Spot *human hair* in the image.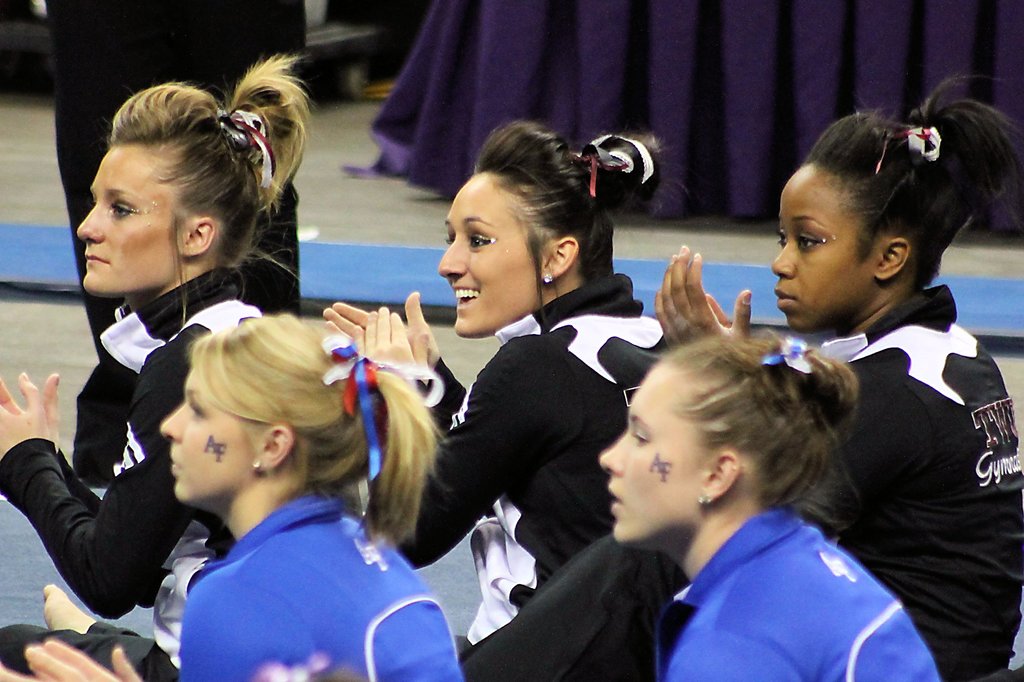
*human hair* found at pyautogui.locateOnScreen(108, 48, 309, 298).
